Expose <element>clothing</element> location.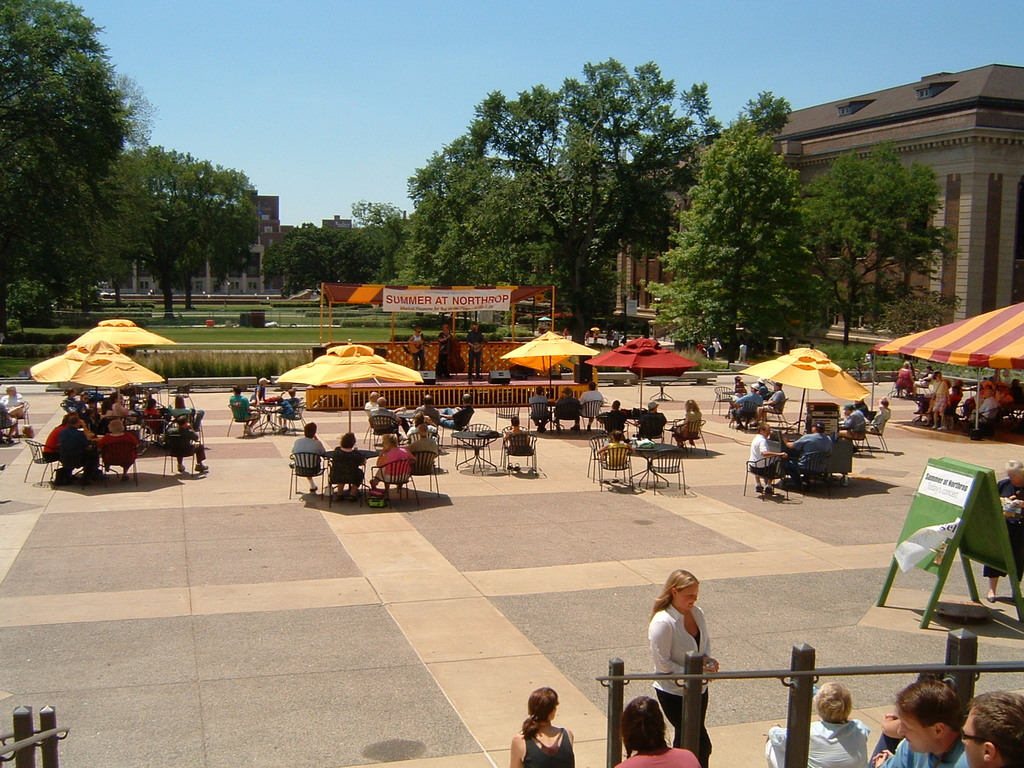
Exposed at locate(288, 435, 328, 488).
